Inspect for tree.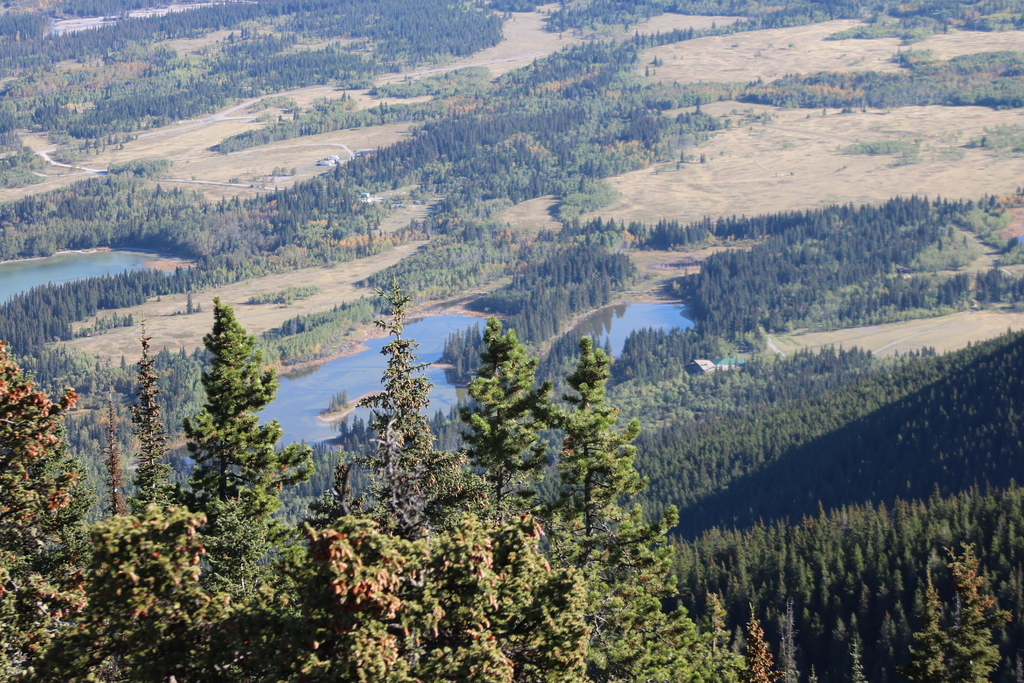
Inspection: {"left": 0, "top": 345, "right": 595, "bottom": 682}.
